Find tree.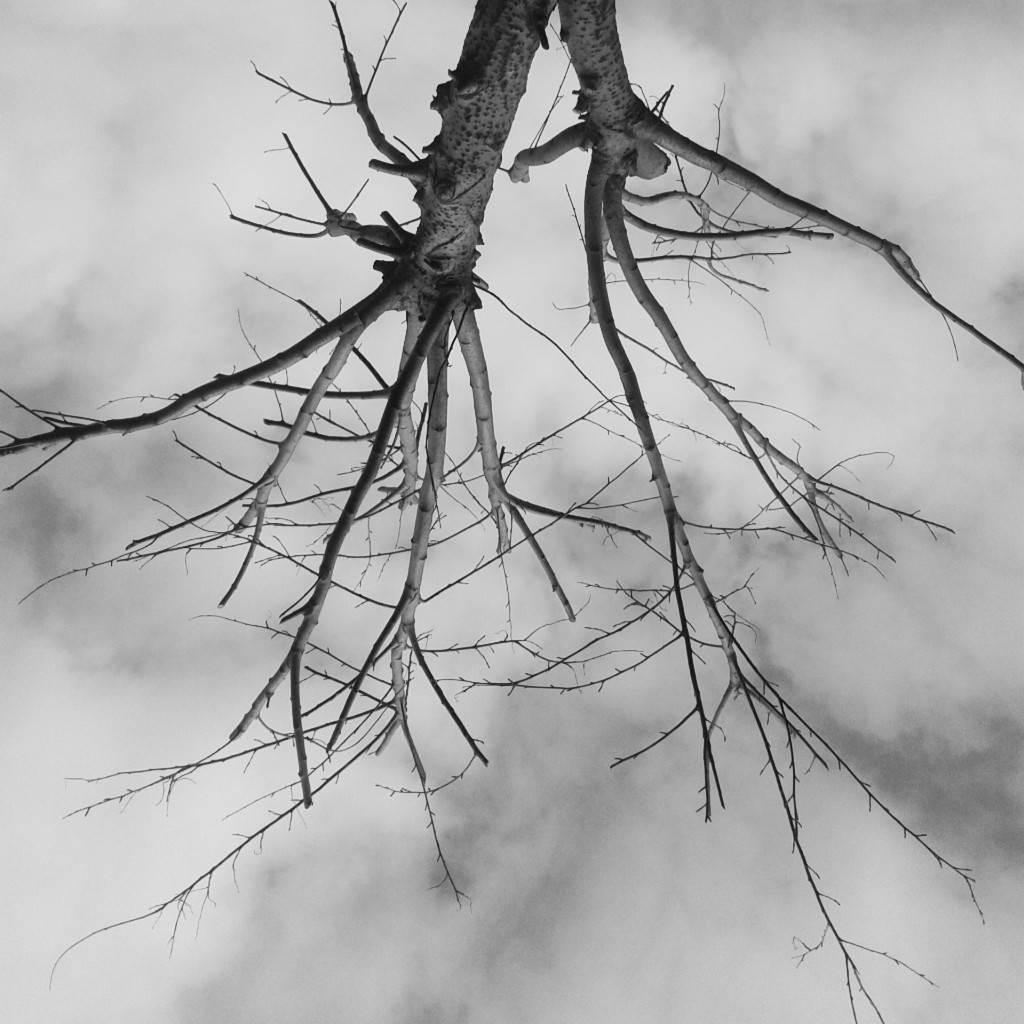
(44, 0, 1020, 990).
